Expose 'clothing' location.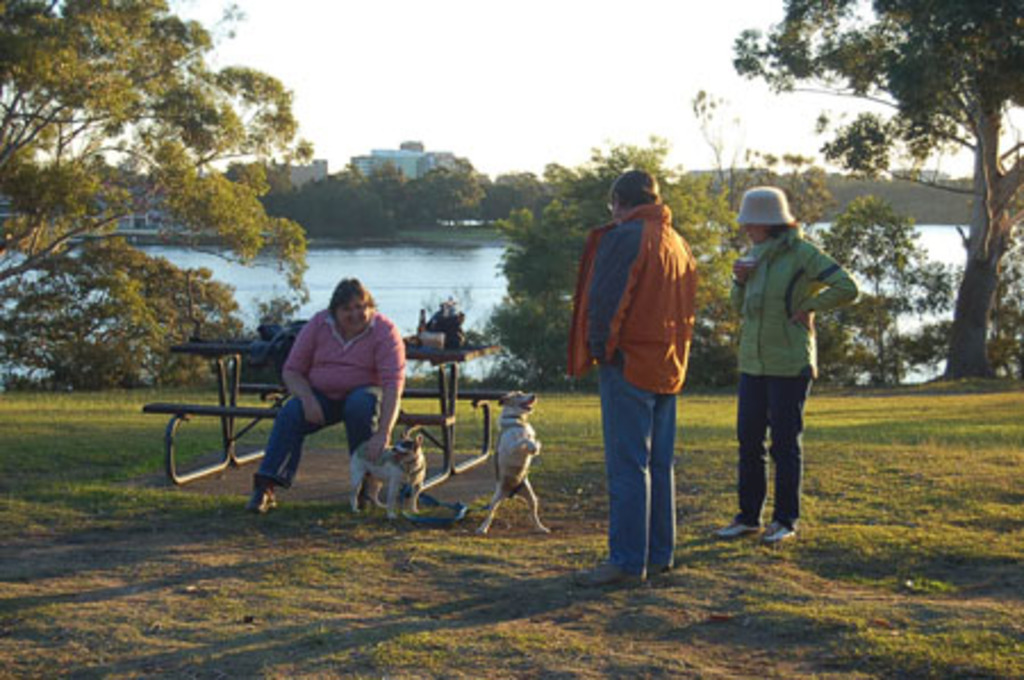
Exposed at [x1=569, y1=198, x2=703, y2=582].
